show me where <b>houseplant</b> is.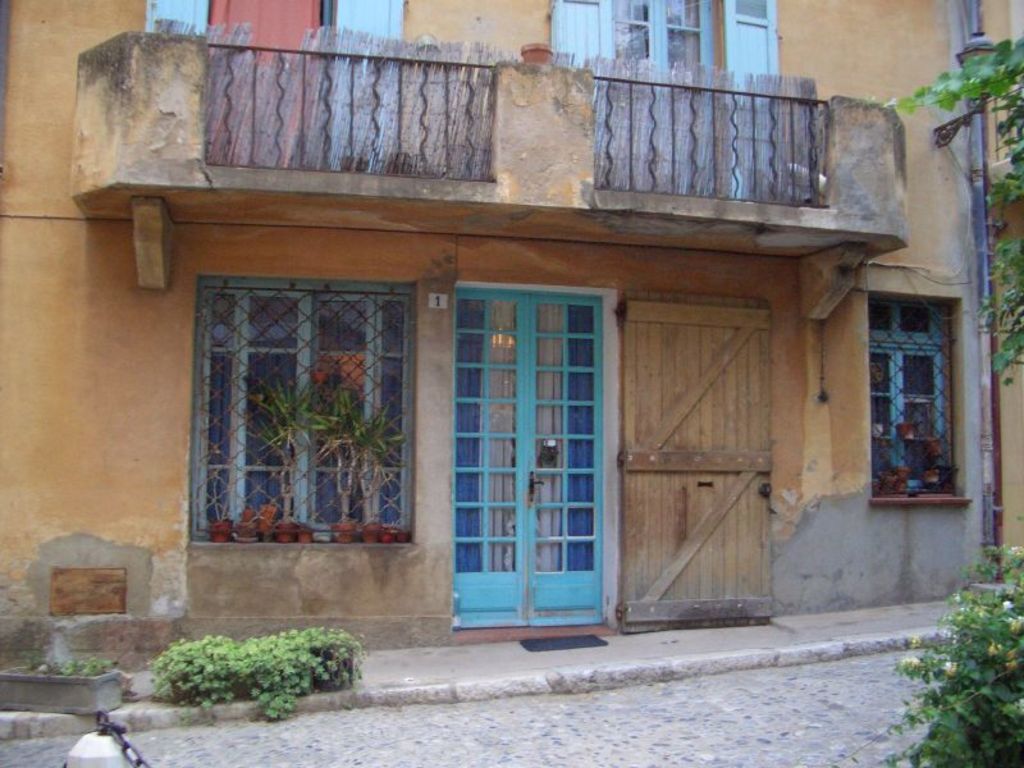
<b>houseplant</b> is at <bbox>874, 460, 886, 490</bbox>.
